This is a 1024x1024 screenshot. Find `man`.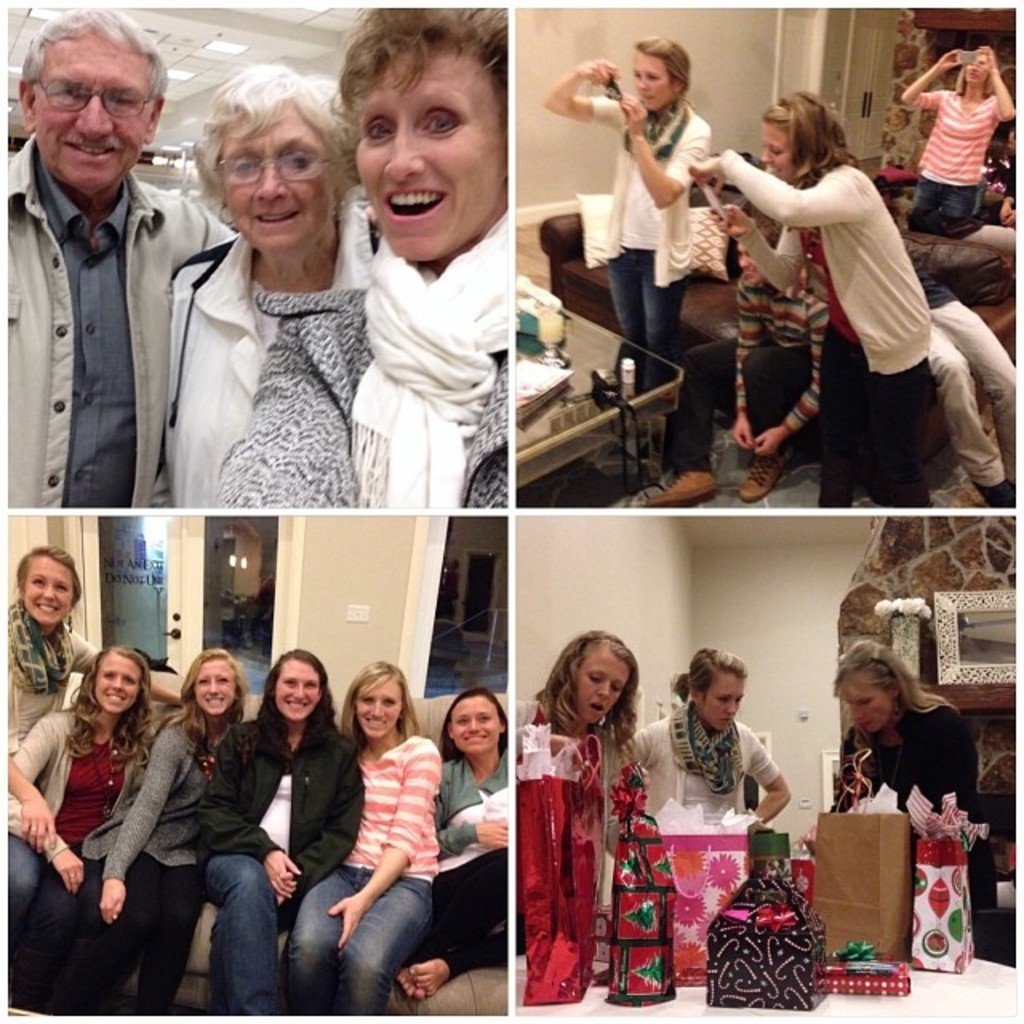
Bounding box: locate(910, 264, 1014, 512).
